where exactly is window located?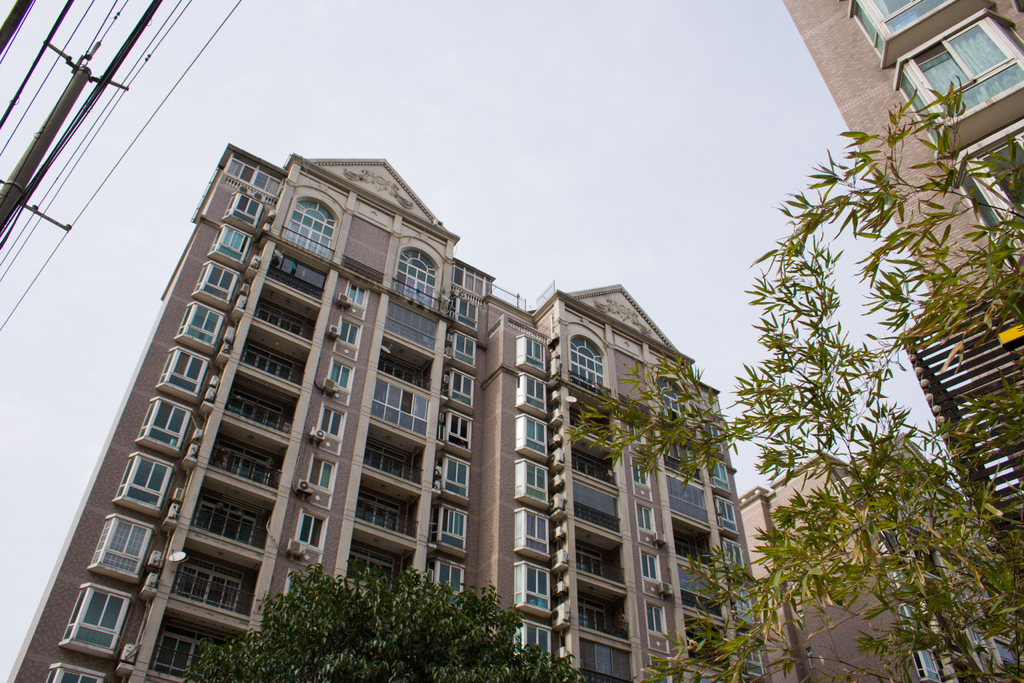
Its bounding box is [x1=157, y1=349, x2=214, y2=402].
